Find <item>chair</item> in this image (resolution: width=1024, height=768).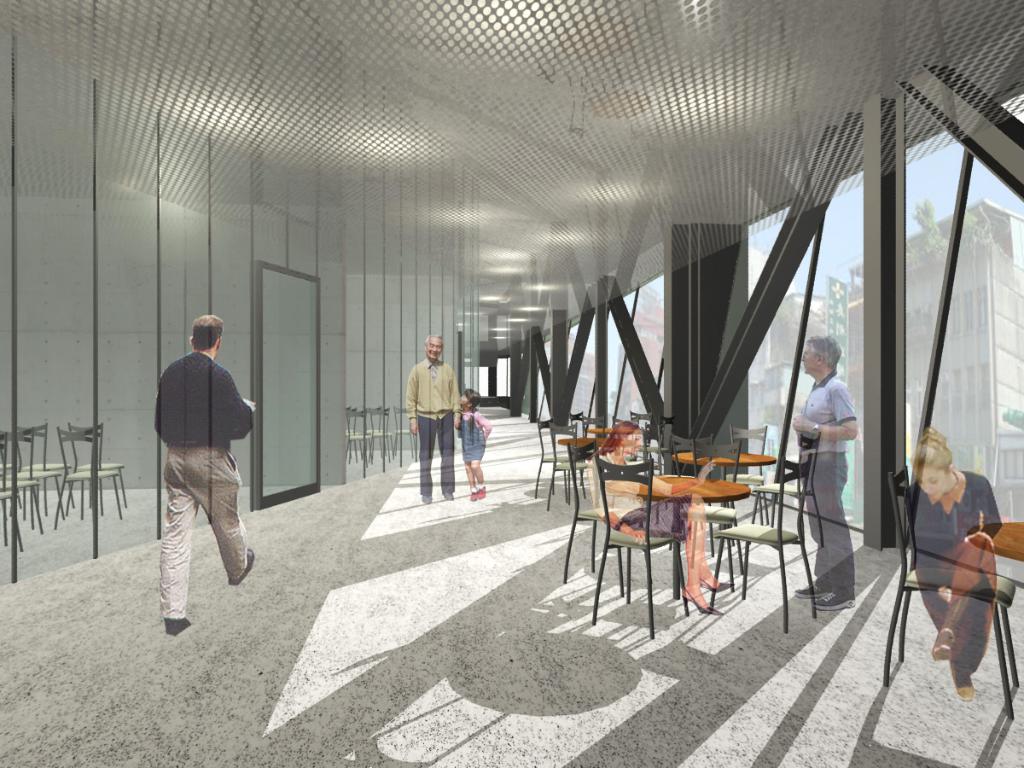
bbox=[387, 403, 406, 457].
